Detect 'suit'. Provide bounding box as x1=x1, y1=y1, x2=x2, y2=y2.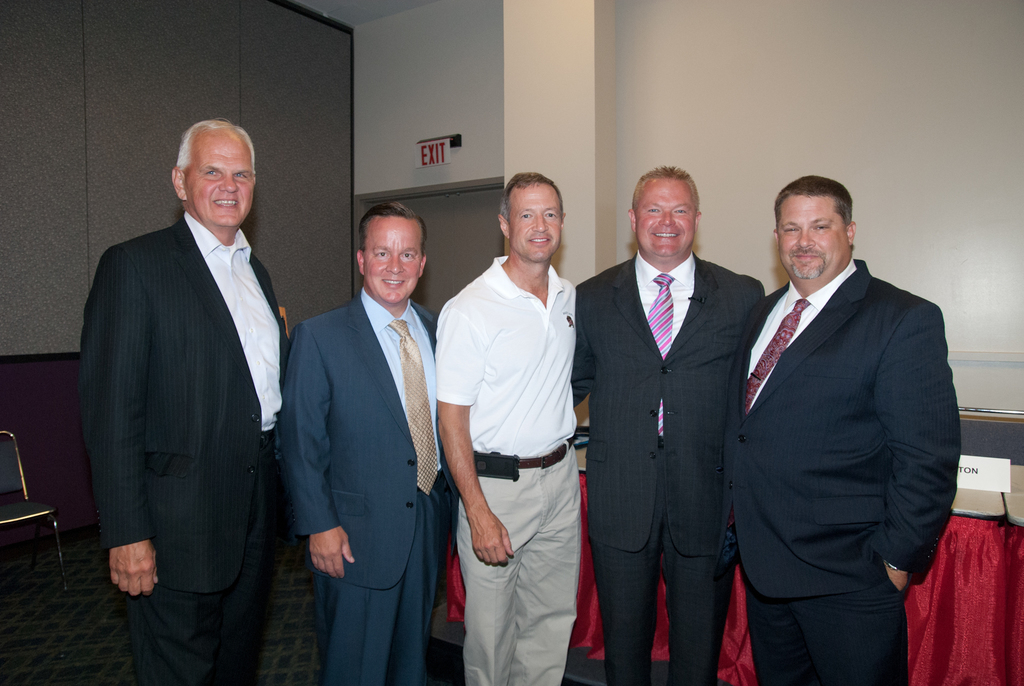
x1=569, y1=248, x2=766, y2=685.
